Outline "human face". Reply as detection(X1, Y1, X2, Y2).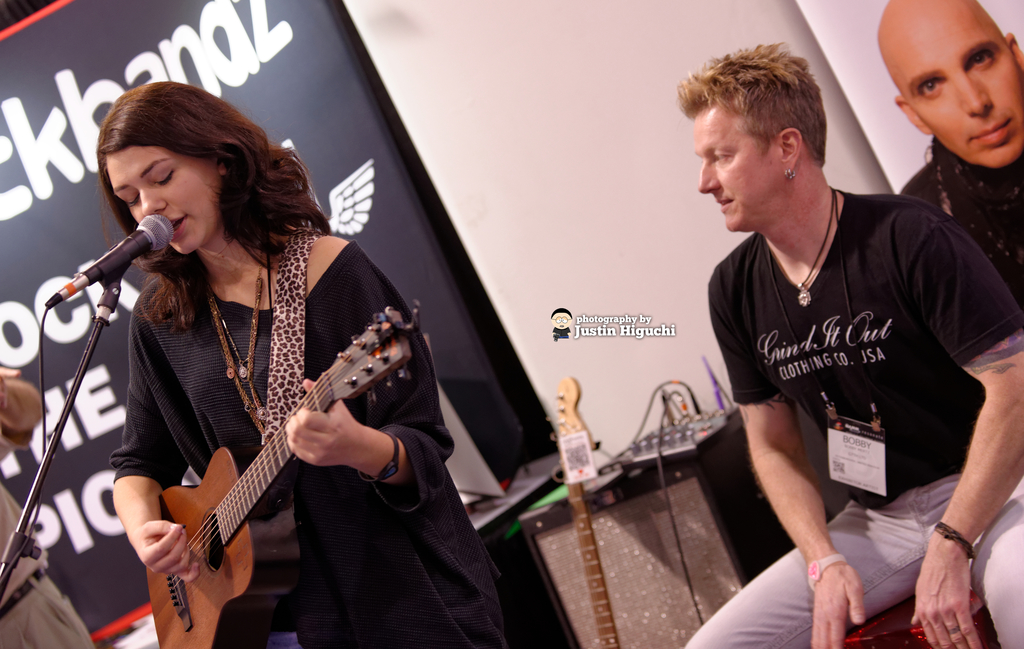
detection(104, 144, 225, 259).
